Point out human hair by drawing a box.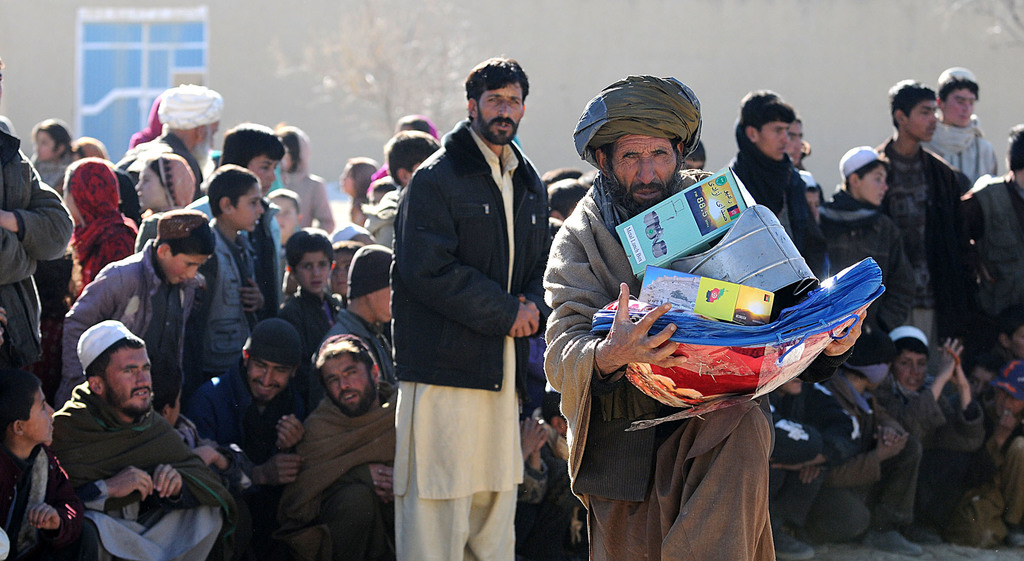
Rect(208, 163, 257, 208).
